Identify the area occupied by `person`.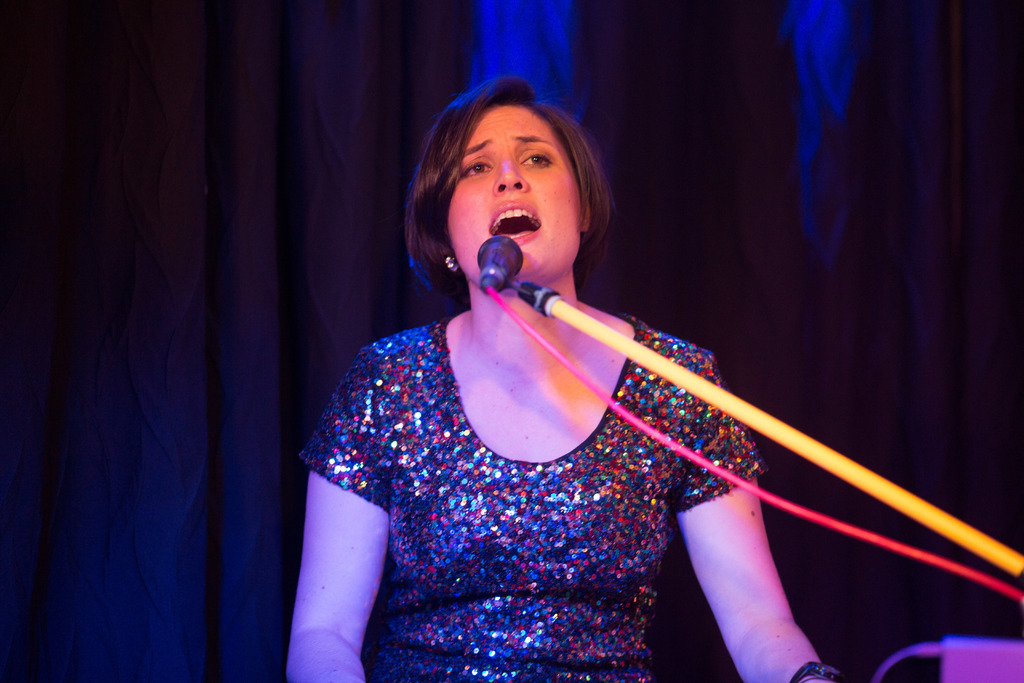
Area: (left=280, top=88, right=831, bottom=682).
